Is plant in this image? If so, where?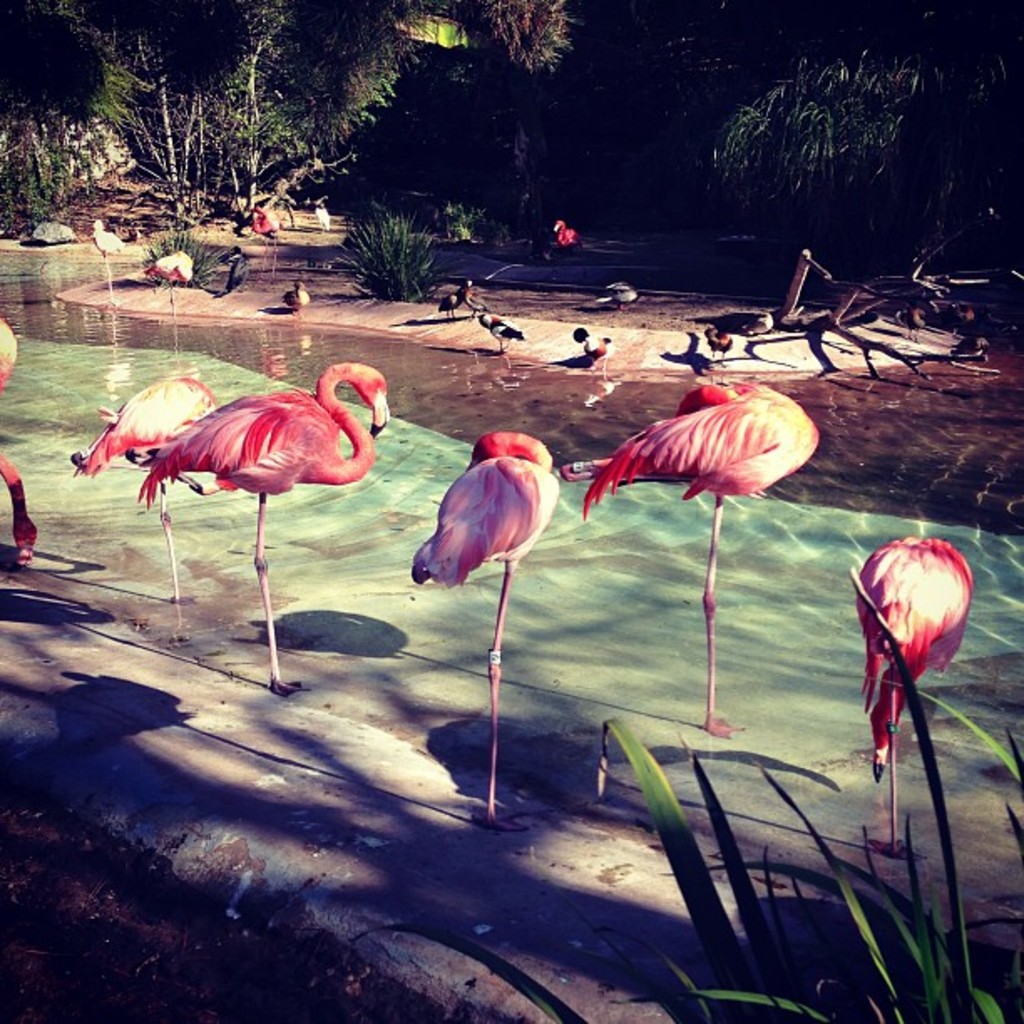
Yes, at <box>321,207,432,313</box>.
